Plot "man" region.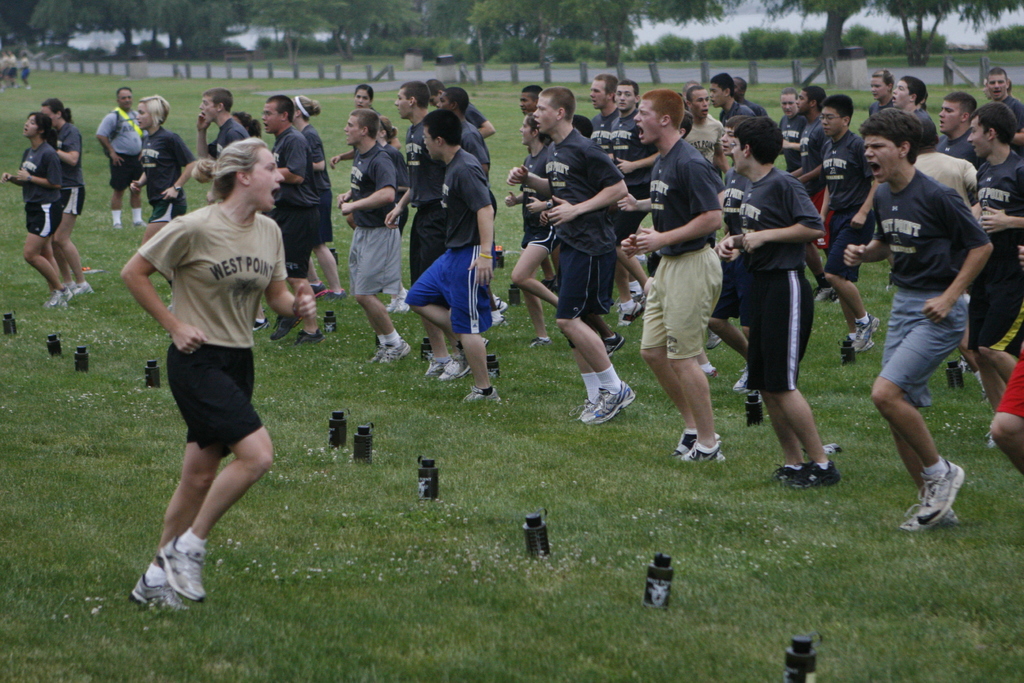
Plotted at 623,90,725,466.
